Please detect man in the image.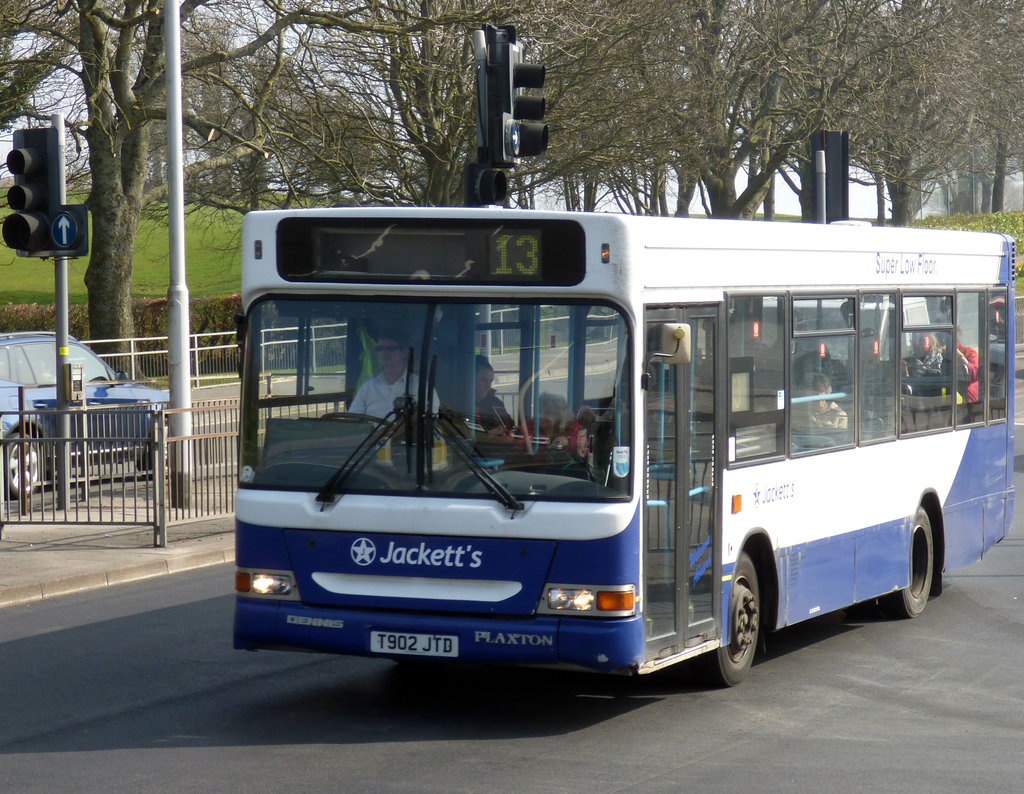
l=354, t=338, r=435, b=434.
